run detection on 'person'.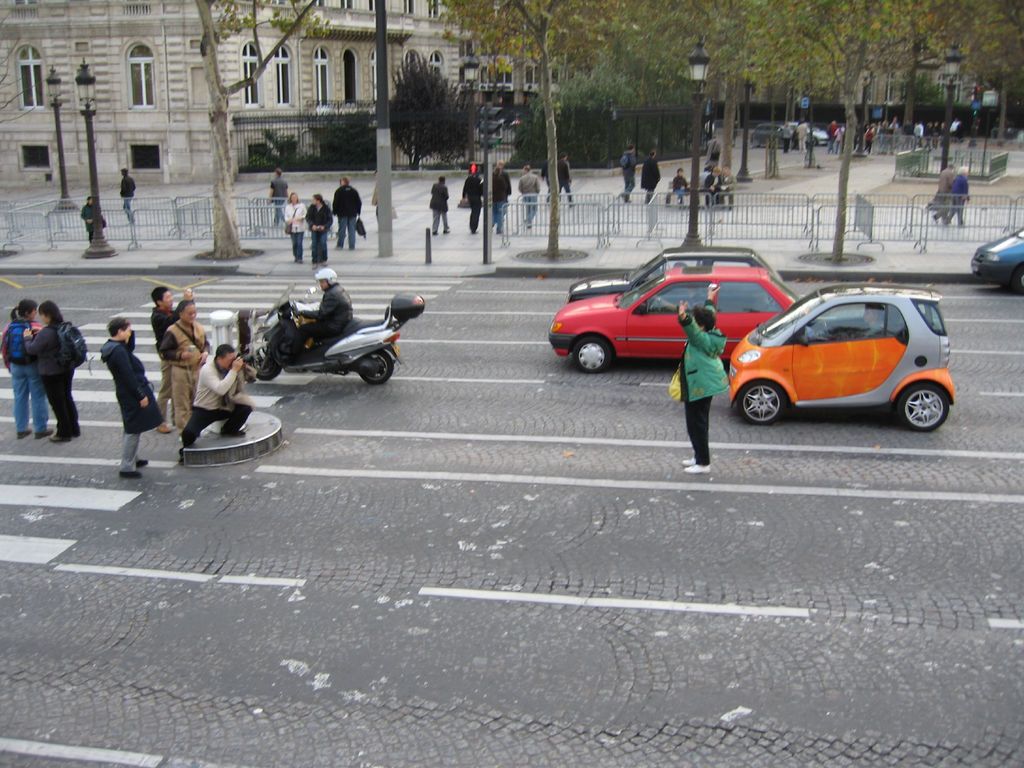
Result: box=[669, 170, 691, 205].
